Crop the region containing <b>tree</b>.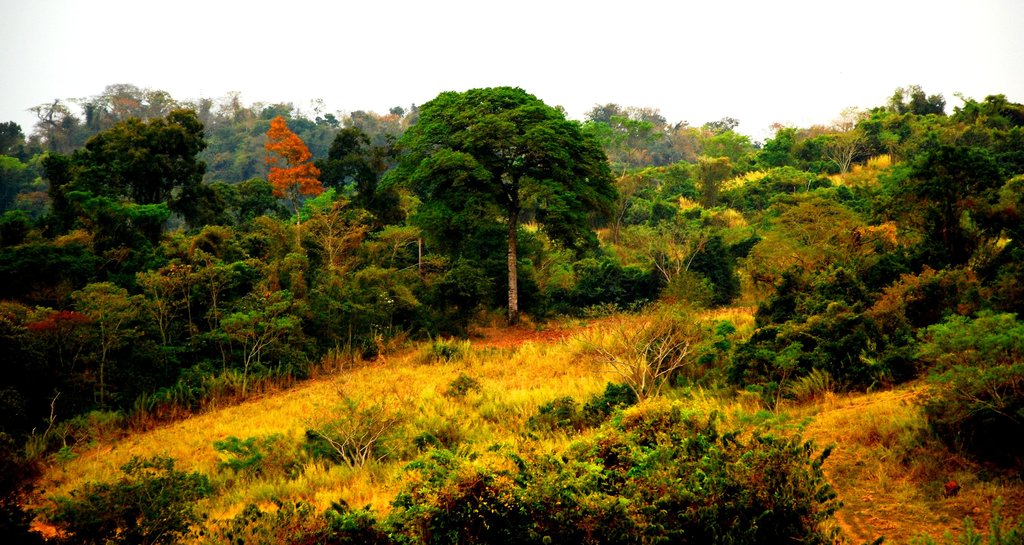
Crop region: (left=687, top=145, right=737, bottom=224).
